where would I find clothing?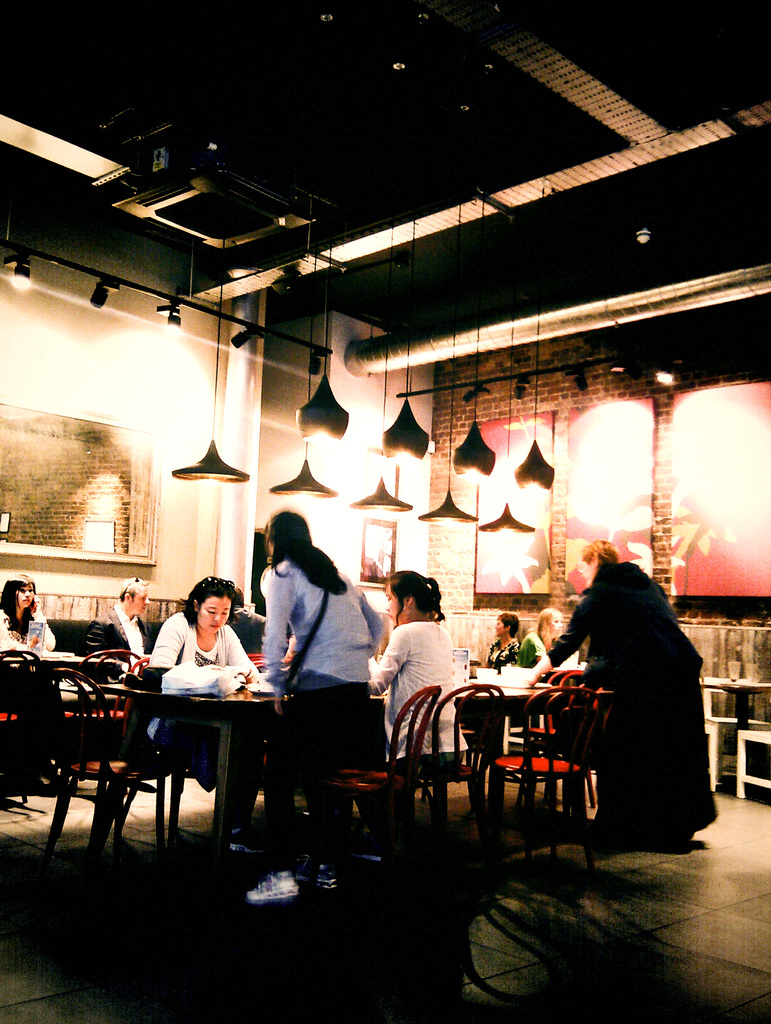
At (372,613,473,798).
